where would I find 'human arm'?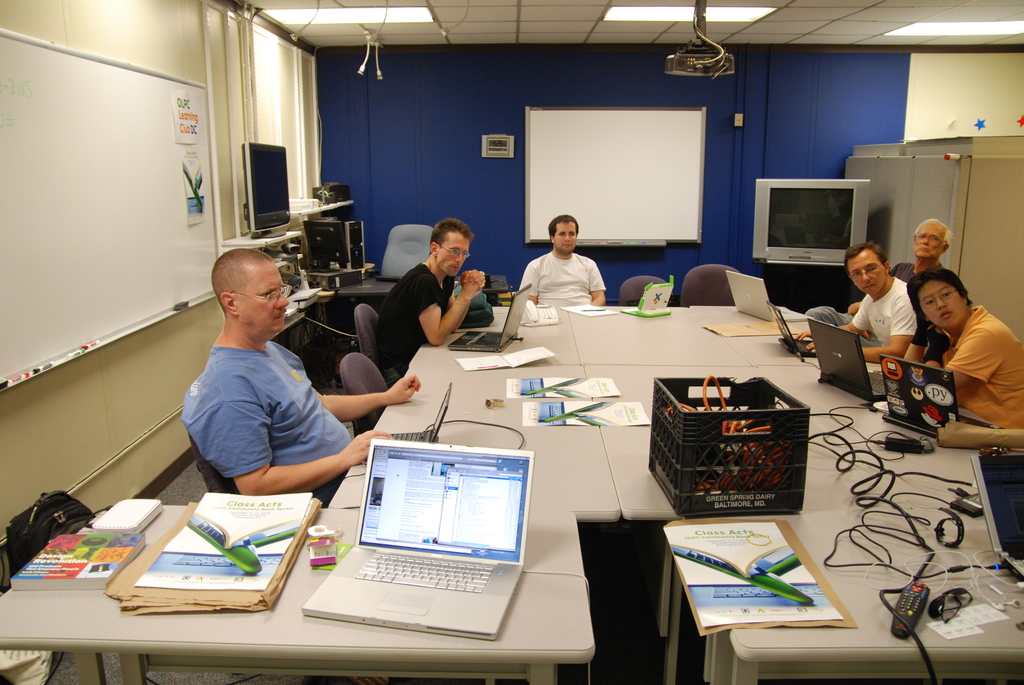
At [left=939, top=321, right=997, bottom=388].
